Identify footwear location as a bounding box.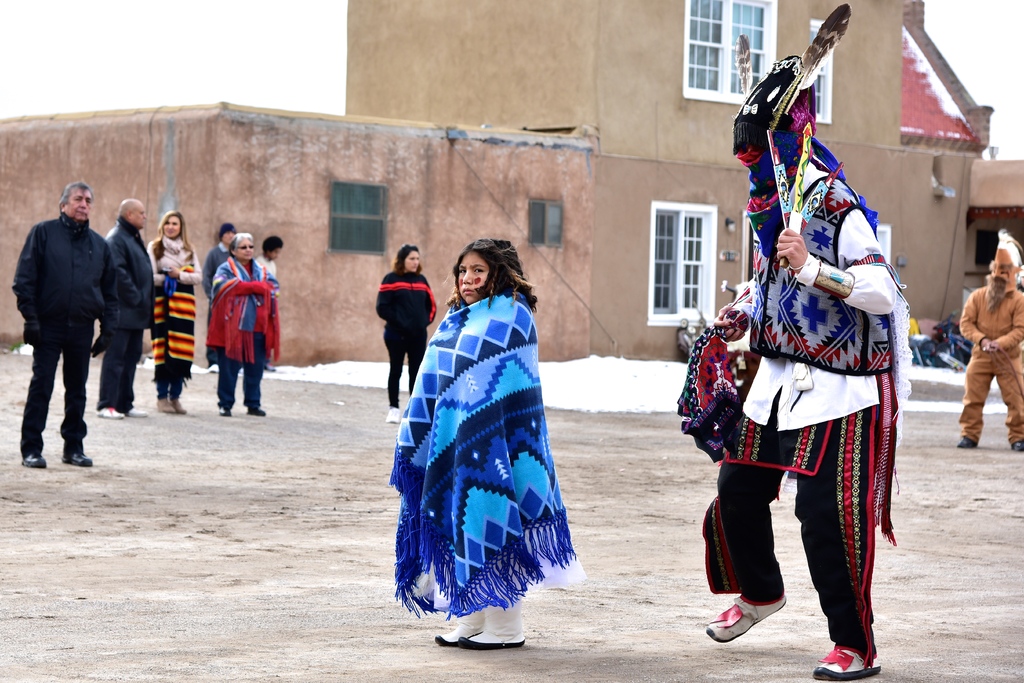
x1=955 y1=437 x2=975 y2=447.
